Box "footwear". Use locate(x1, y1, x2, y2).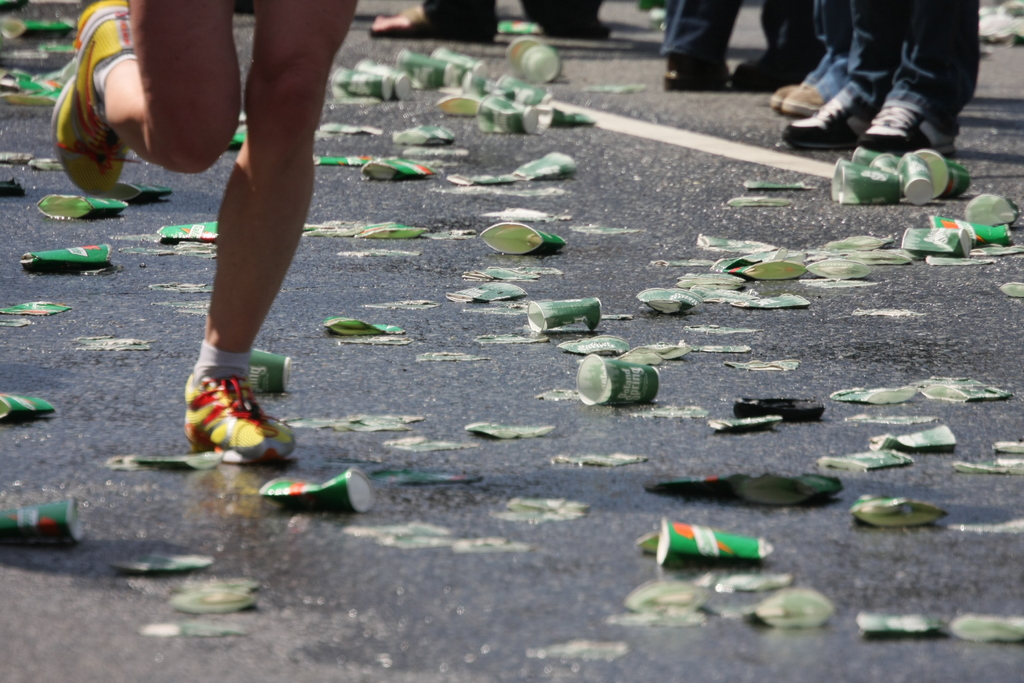
locate(765, 76, 826, 124).
